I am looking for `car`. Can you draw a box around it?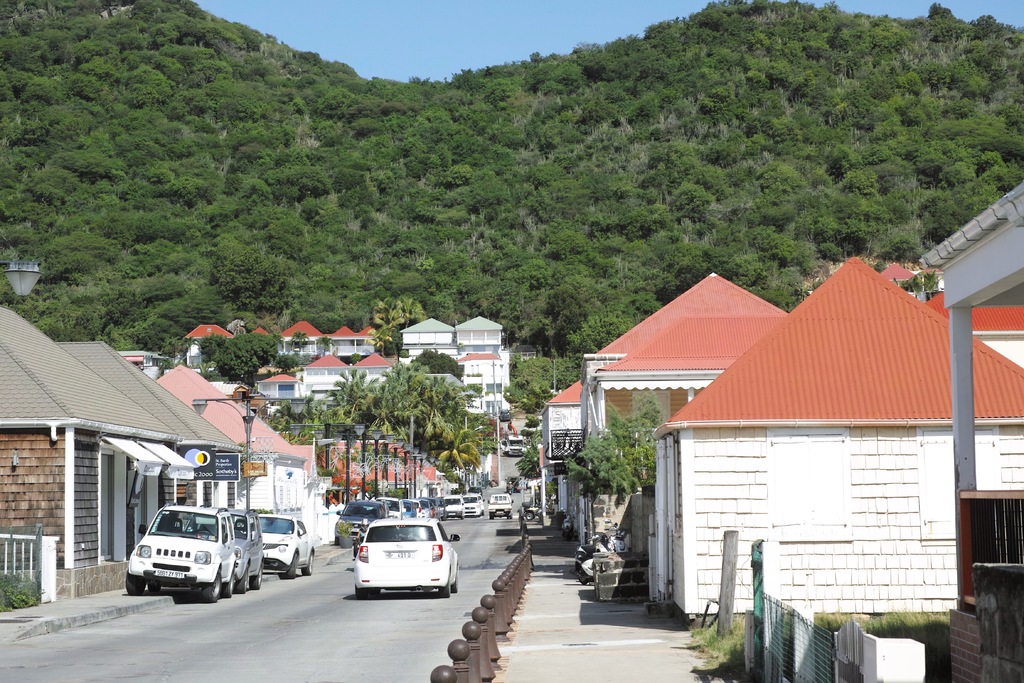
Sure, the bounding box is x1=383, y1=491, x2=403, y2=517.
